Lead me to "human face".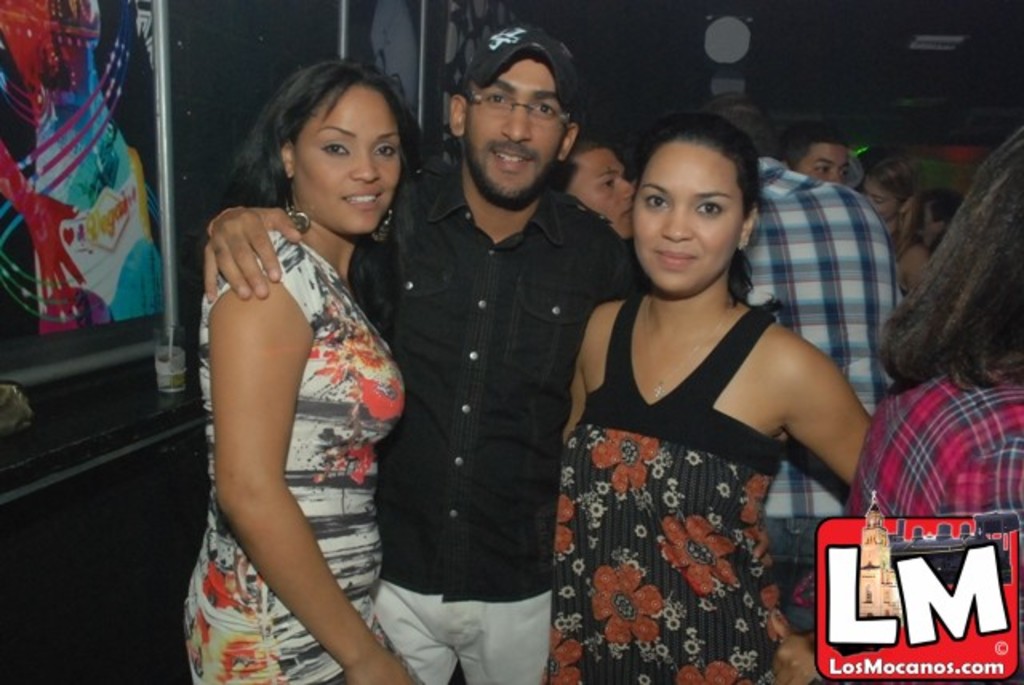
Lead to left=467, top=64, right=566, bottom=202.
